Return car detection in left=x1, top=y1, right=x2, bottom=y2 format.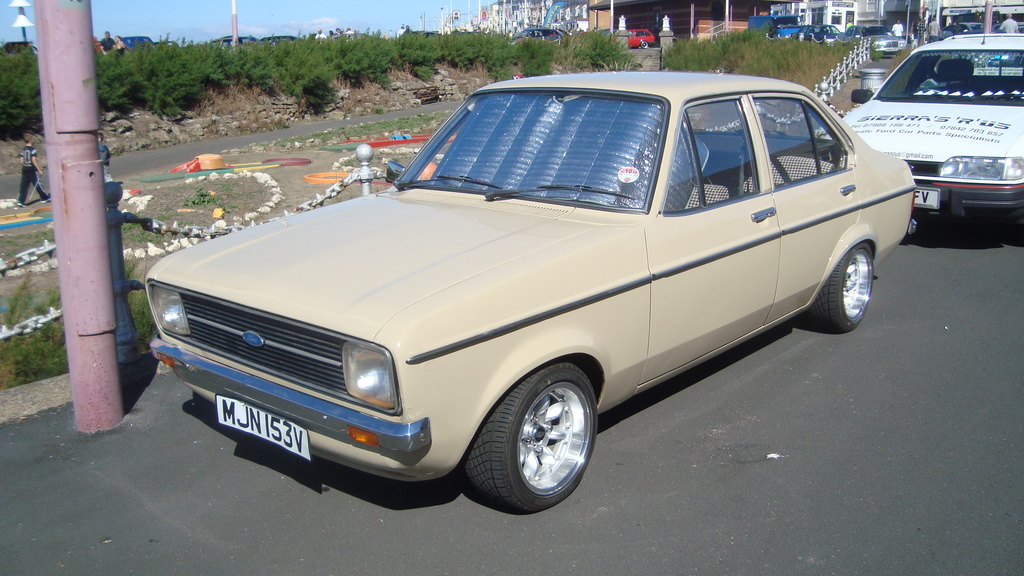
left=136, top=73, right=915, bottom=517.
